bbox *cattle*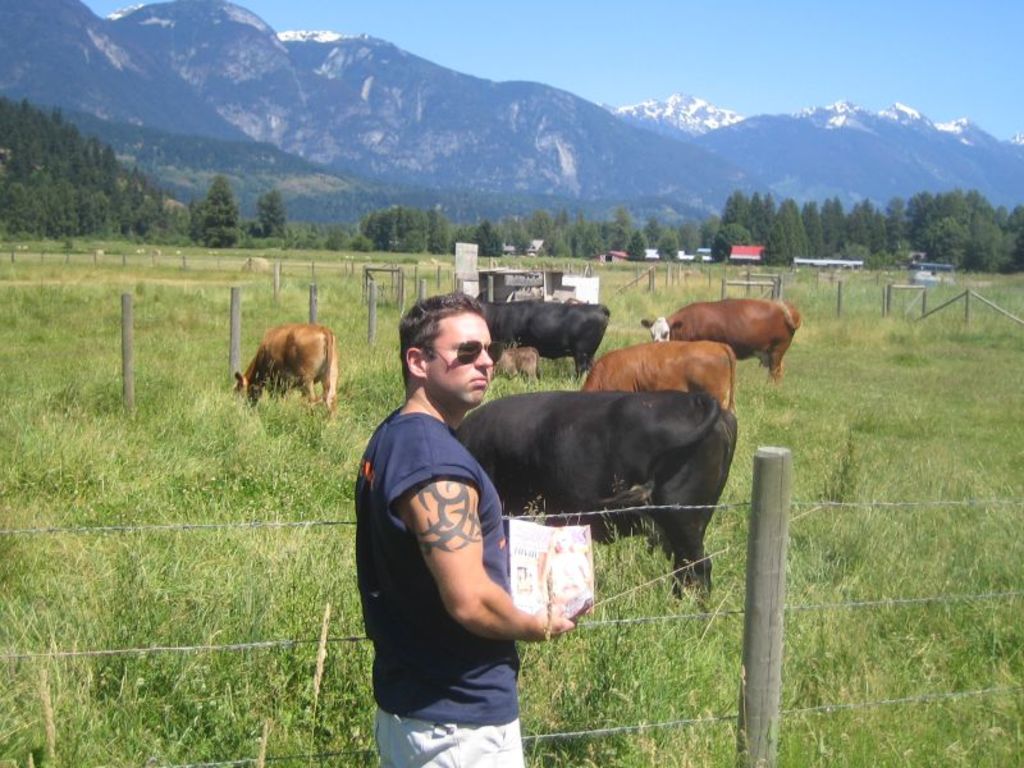
[left=639, top=302, right=801, bottom=387]
